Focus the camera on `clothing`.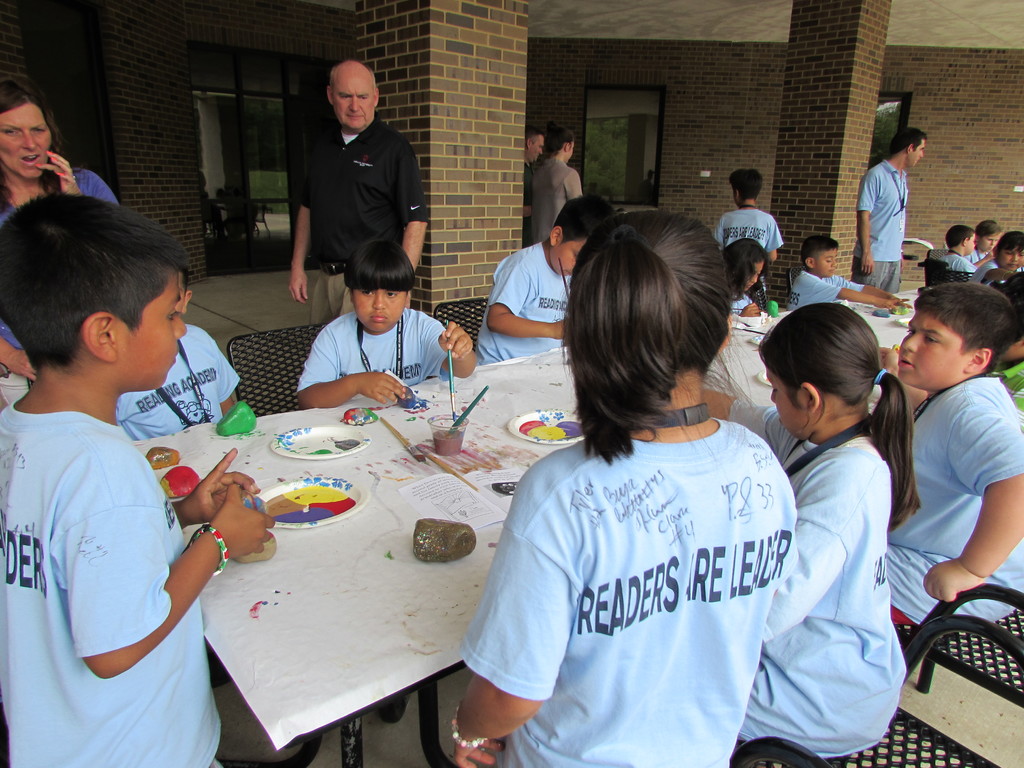
Focus region: bbox=(963, 250, 989, 266).
